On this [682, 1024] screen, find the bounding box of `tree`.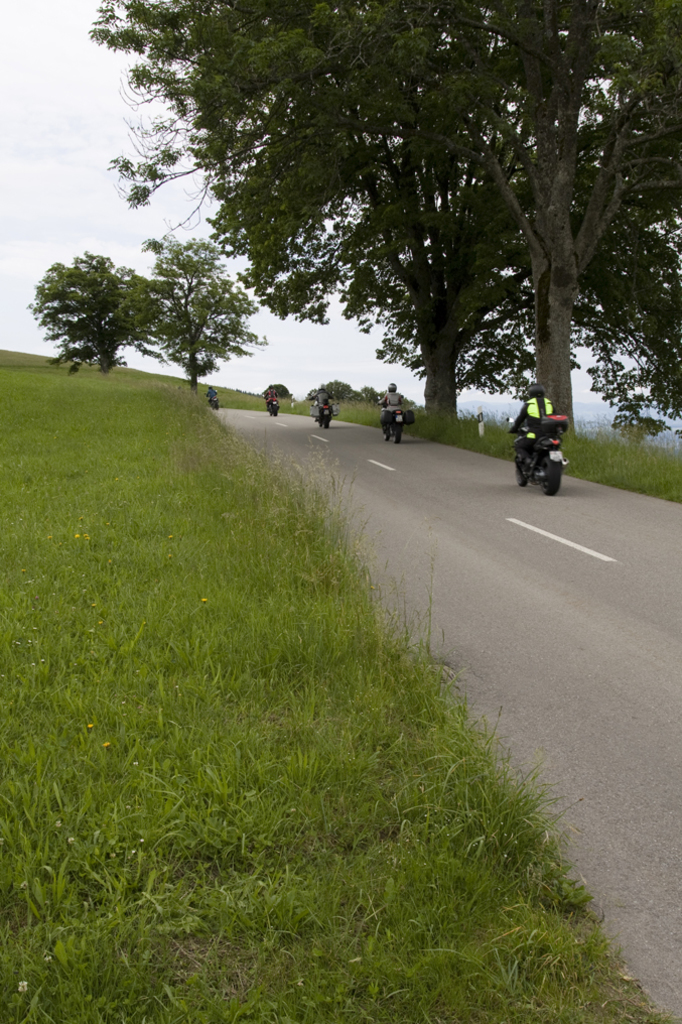
Bounding box: select_region(28, 252, 166, 376).
